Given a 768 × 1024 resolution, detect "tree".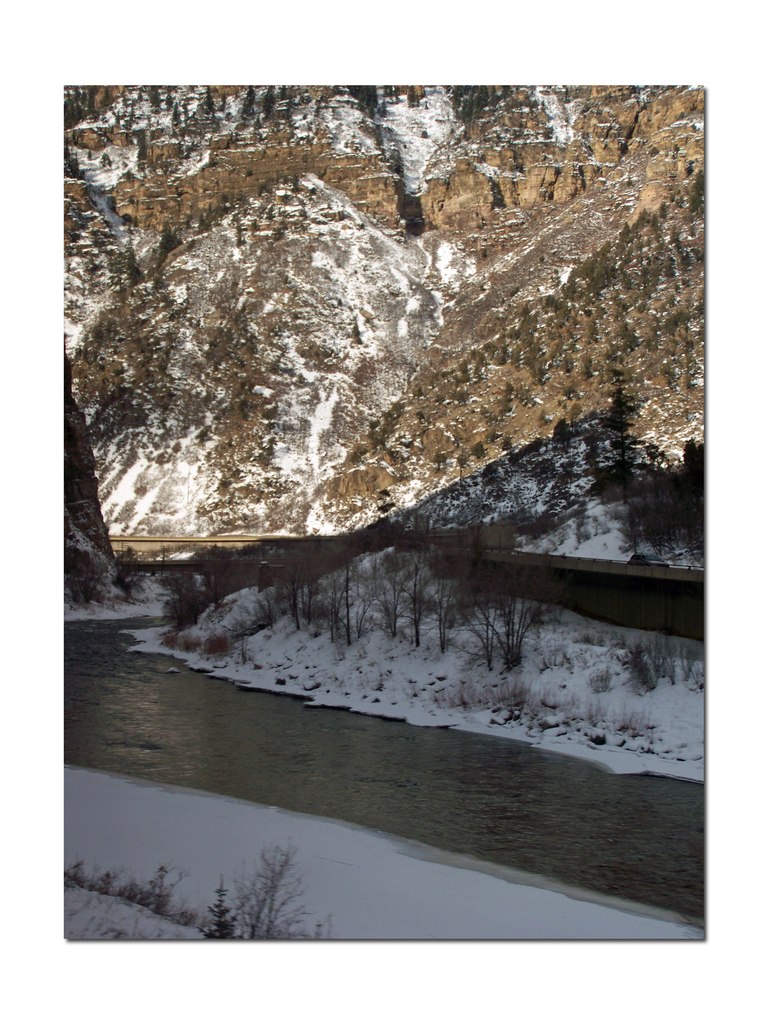
[left=280, top=550, right=310, bottom=634].
